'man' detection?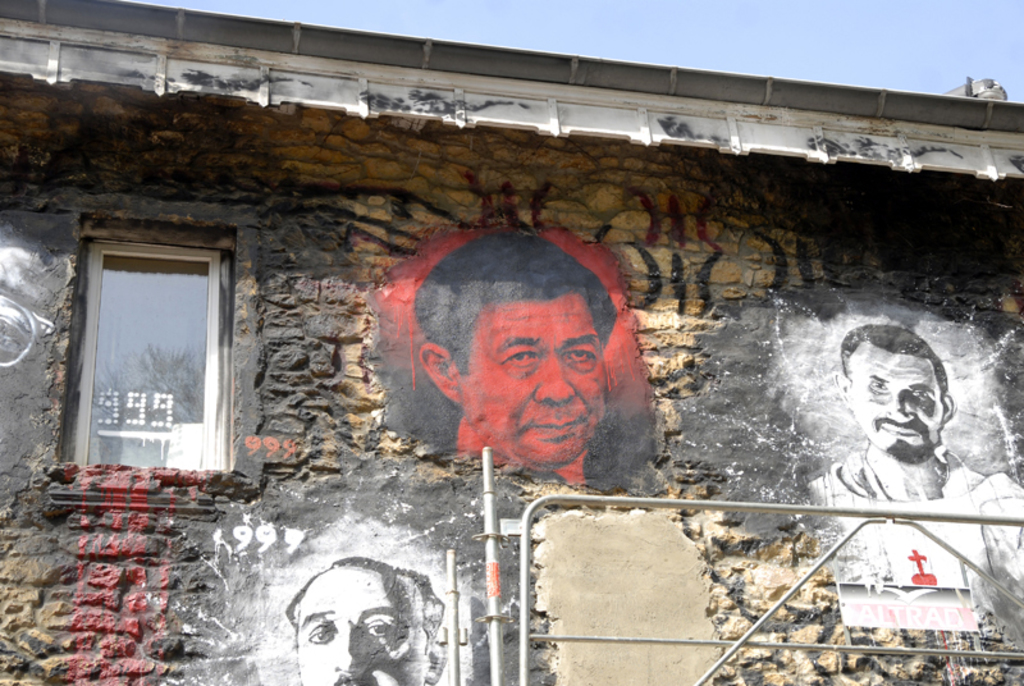
(302,561,444,685)
